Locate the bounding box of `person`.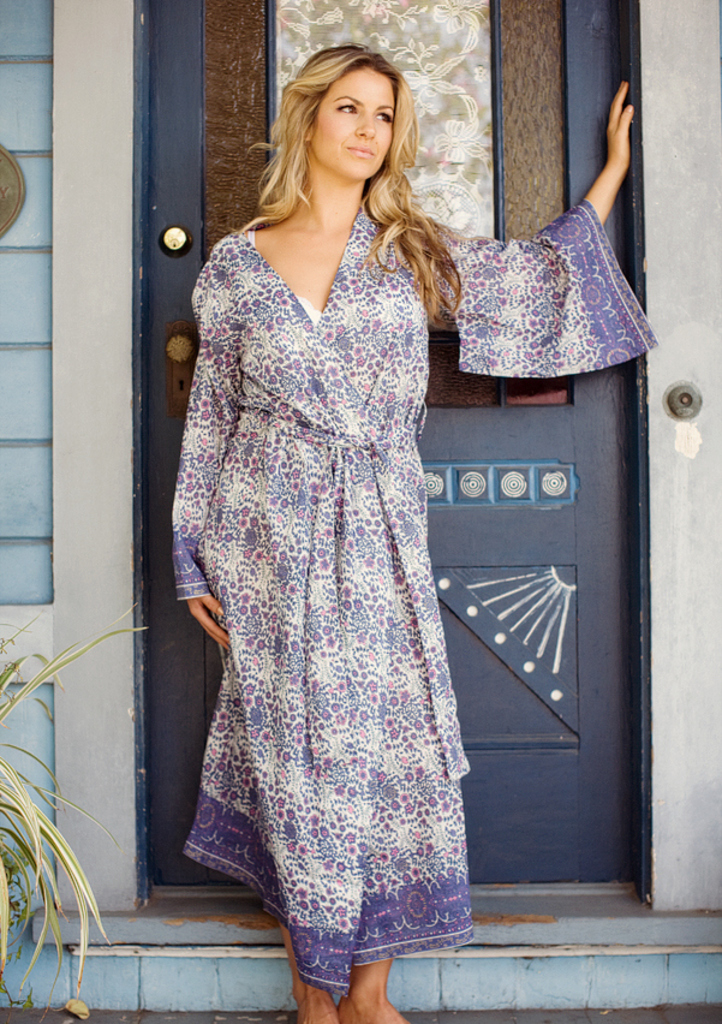
Bounding box: region(181, 46, 656, 1023).
